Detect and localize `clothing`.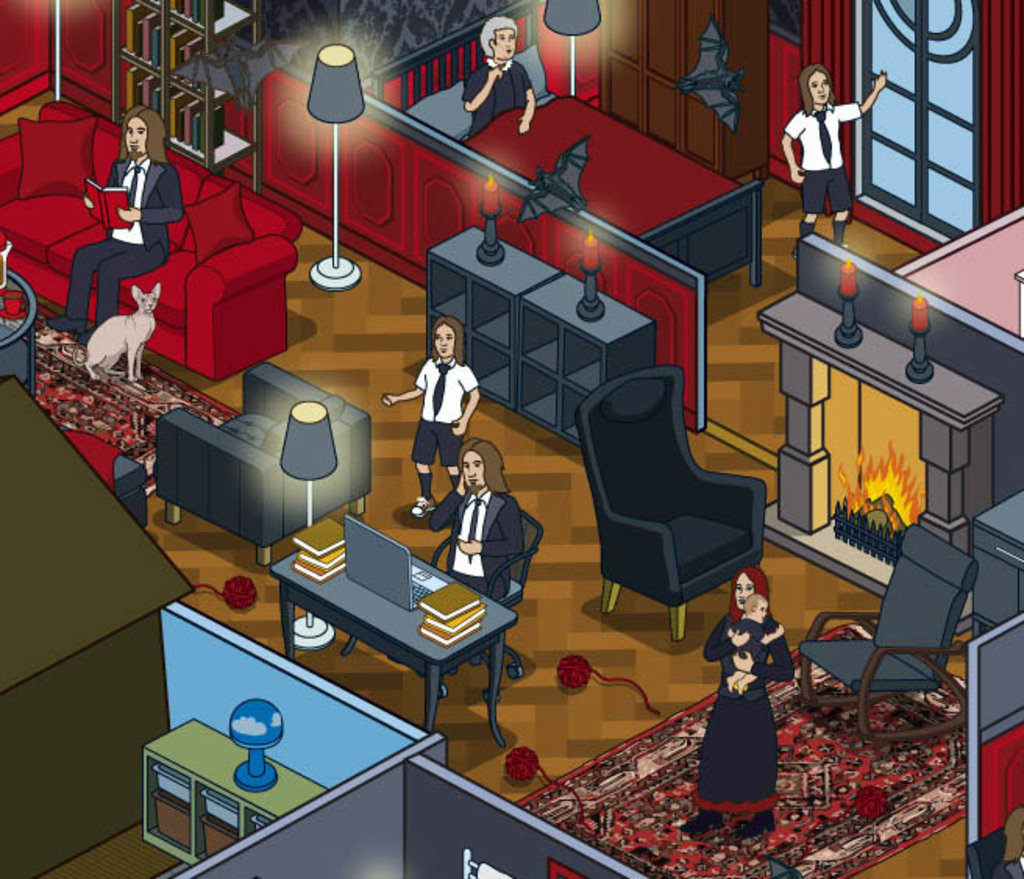
Localized at 784:103:866:214.
